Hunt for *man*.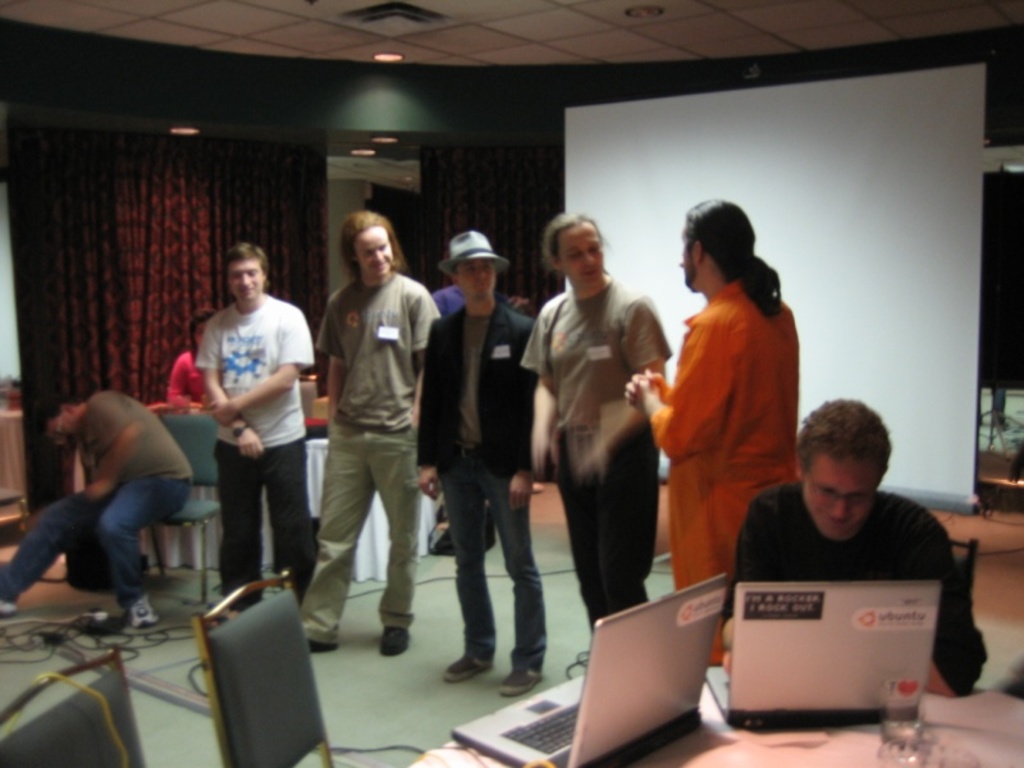
Hunted down at x1=620, y1=193, x2=799, y2=591.
